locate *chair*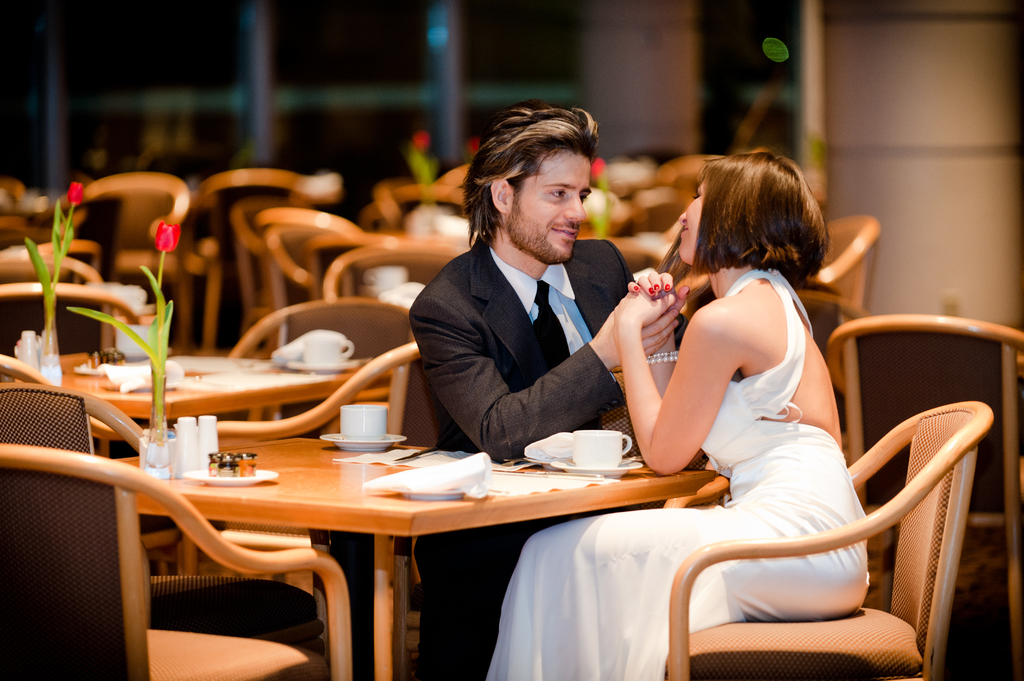
box=[833, 312, 1023, 680]
